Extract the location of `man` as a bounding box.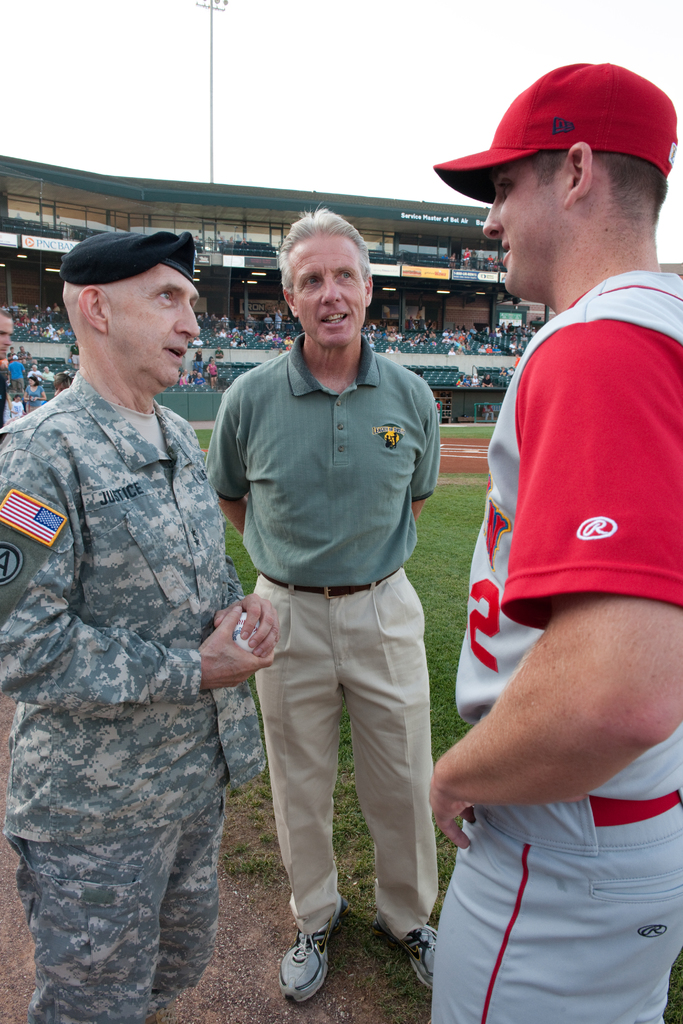
(433,64,682,911).
